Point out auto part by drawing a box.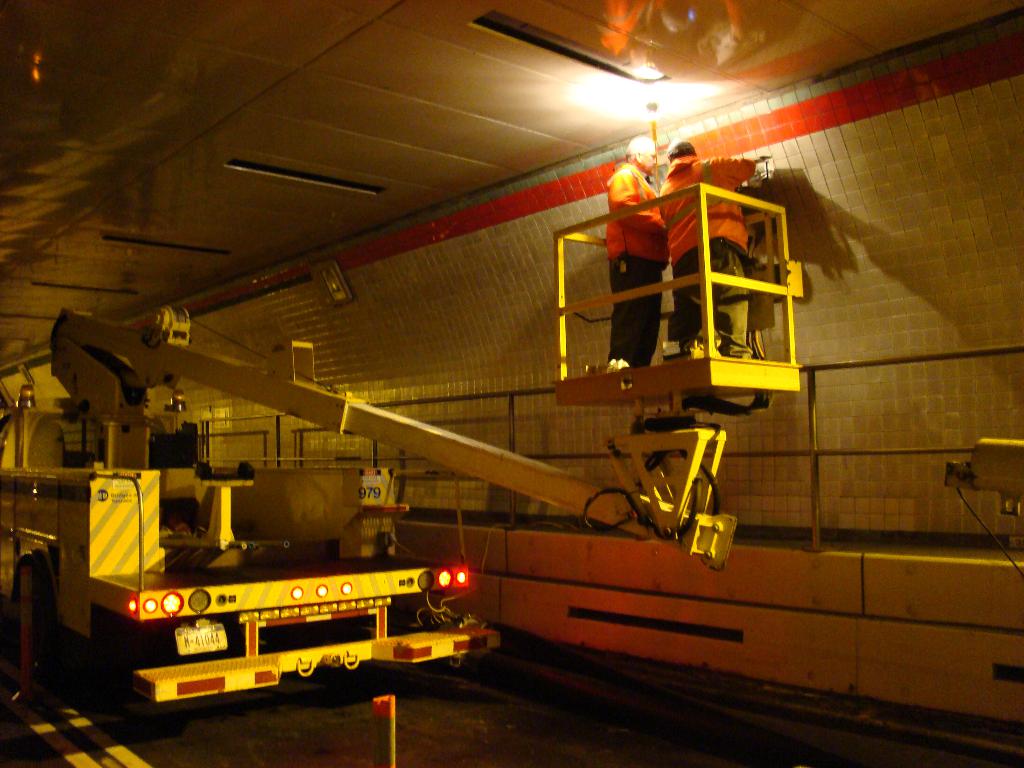
Rect(353, 461, 424, 559).
